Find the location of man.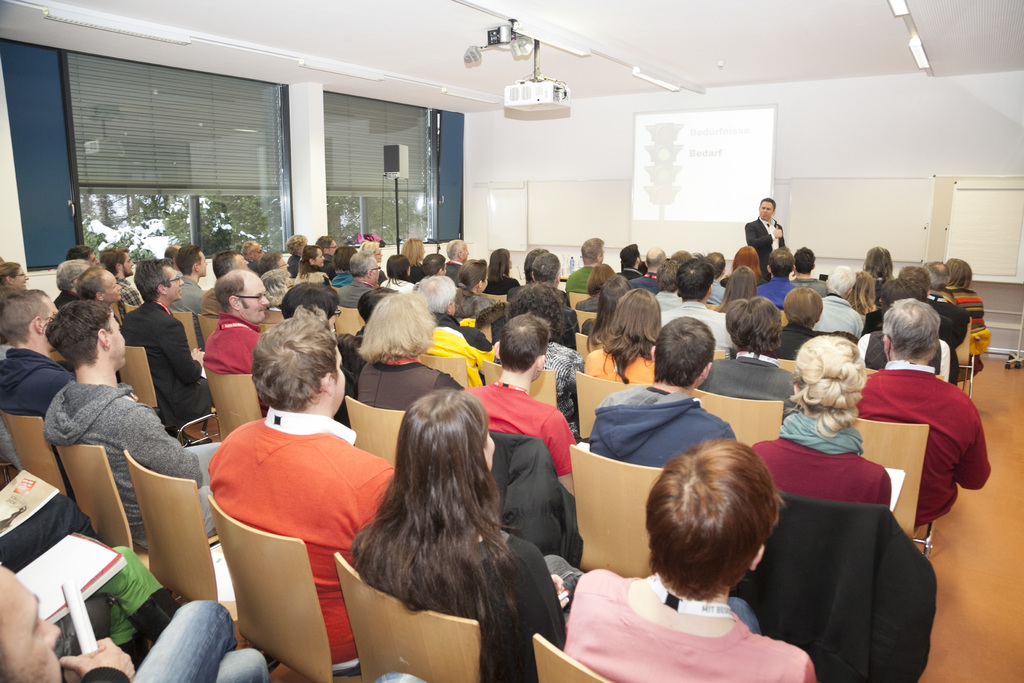
Location: (0,556,259,682).
